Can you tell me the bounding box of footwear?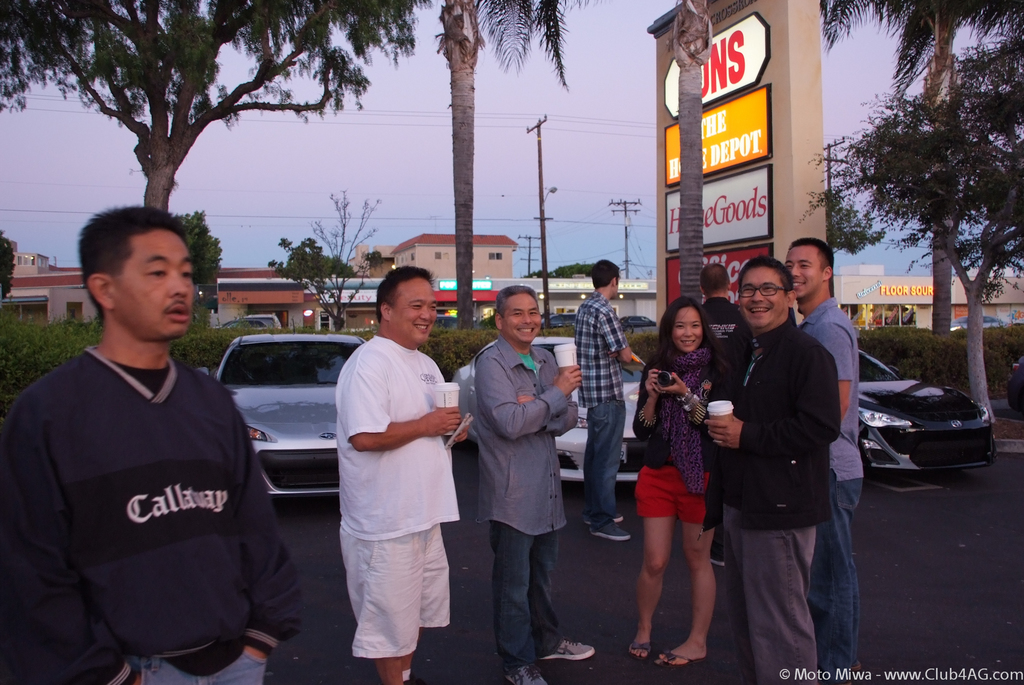
(left=659, top=647, right=710, bottom=671).
